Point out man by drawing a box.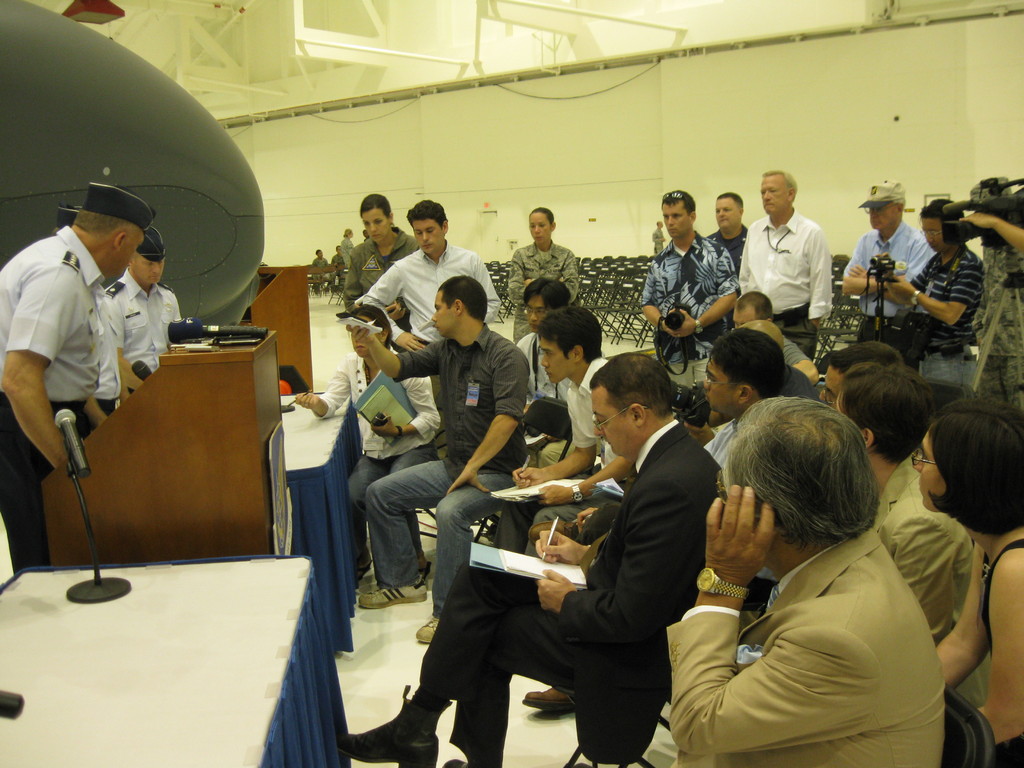
left=308, top=246, right=340, bottom=291.
